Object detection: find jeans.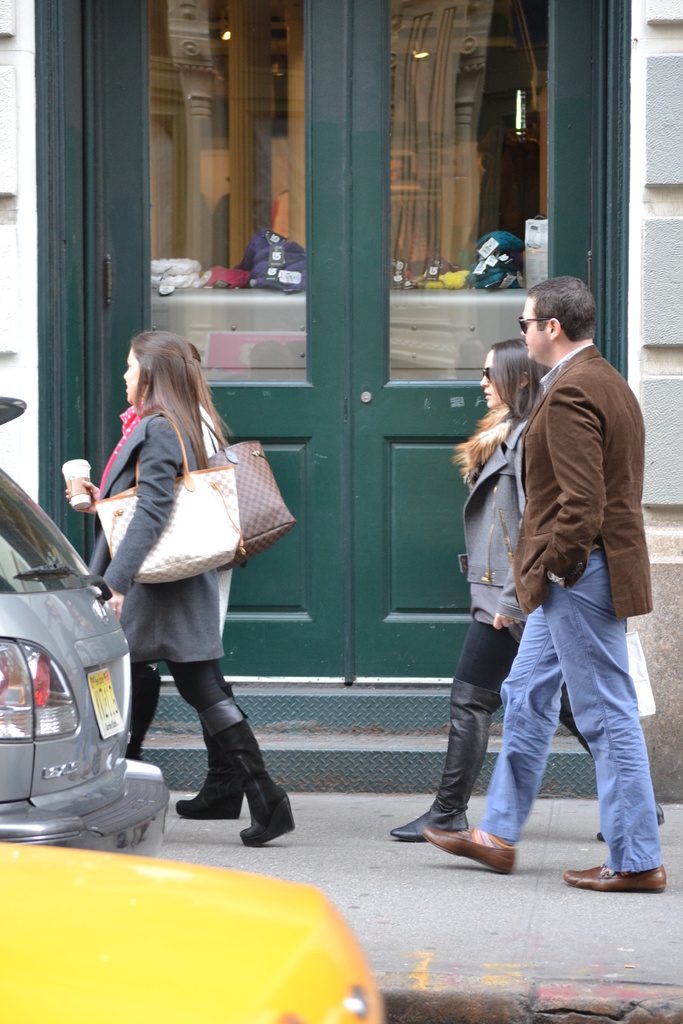
438 568 657 883.
